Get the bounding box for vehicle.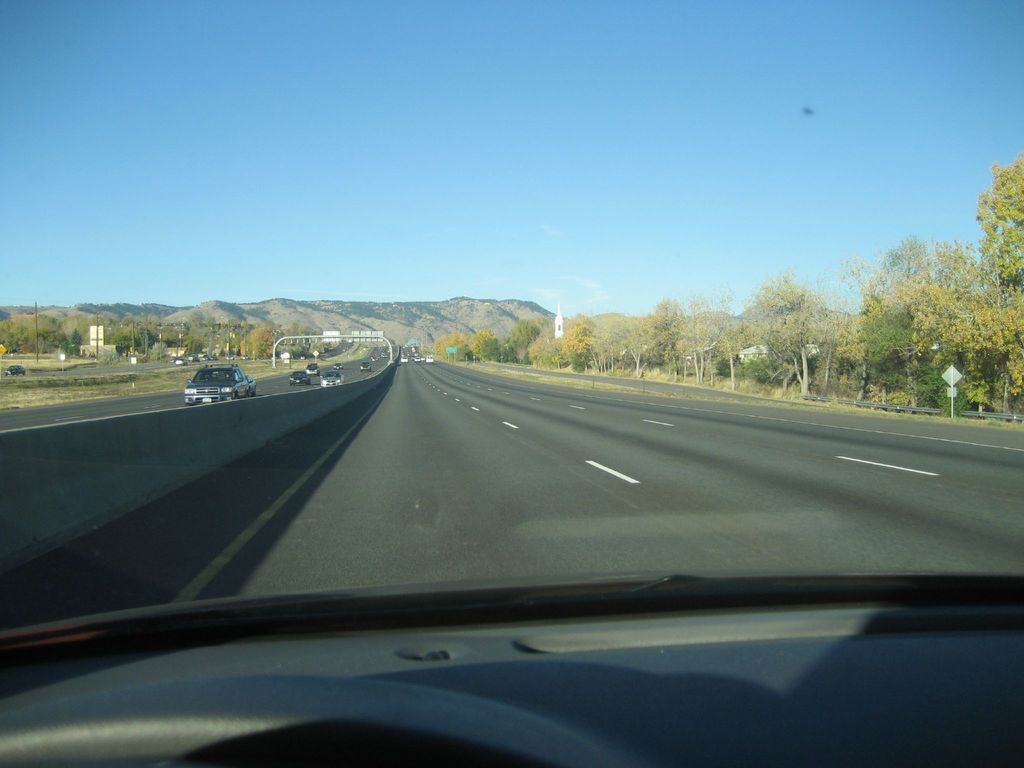
<box>184,362,260,404</box>.
